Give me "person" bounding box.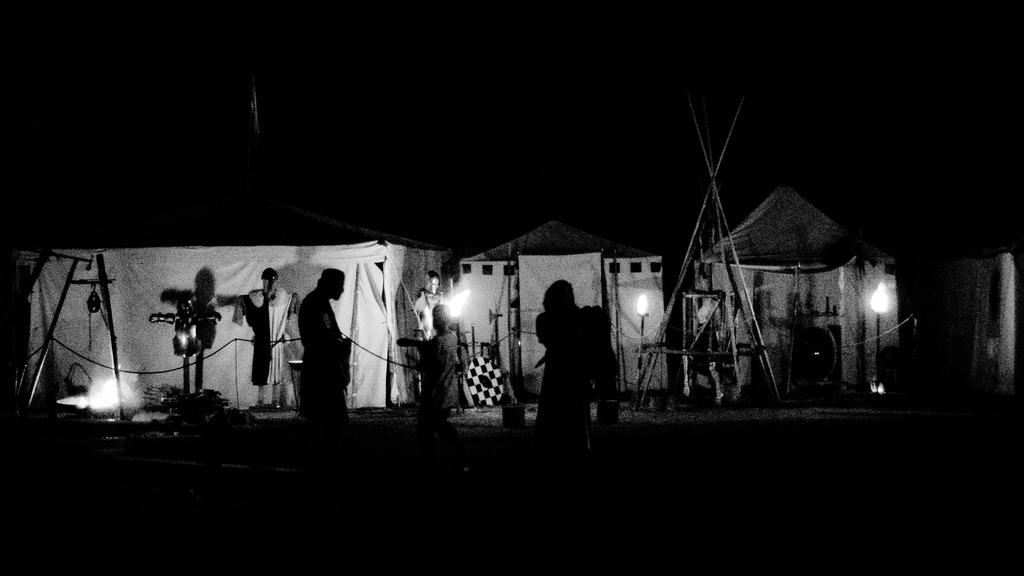
[x1=234, y1=262, x2=303, y2=414].
